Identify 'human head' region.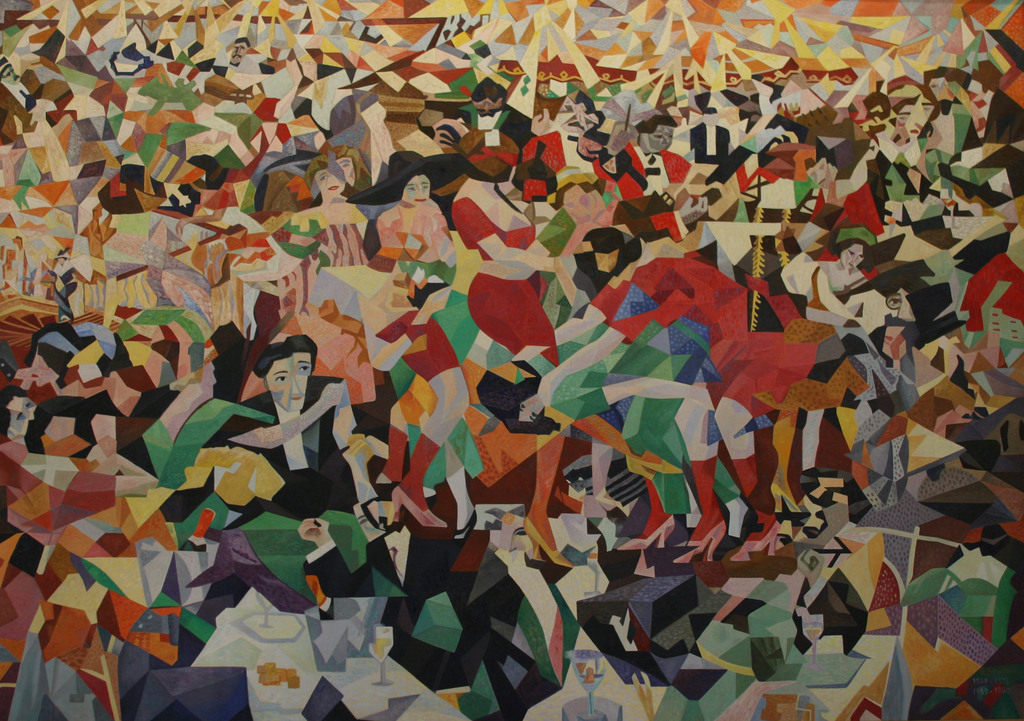
Region: [left=489, top=512, right=534, bottom=555].
